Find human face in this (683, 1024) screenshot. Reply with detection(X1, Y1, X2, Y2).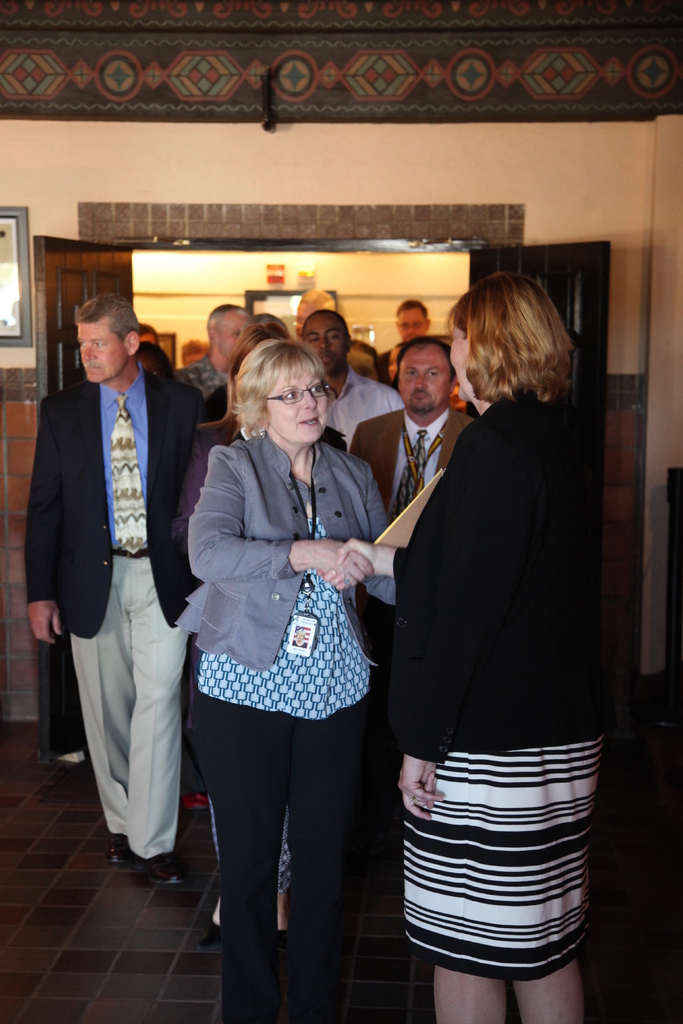
detection(76, 322, 124, 385).
